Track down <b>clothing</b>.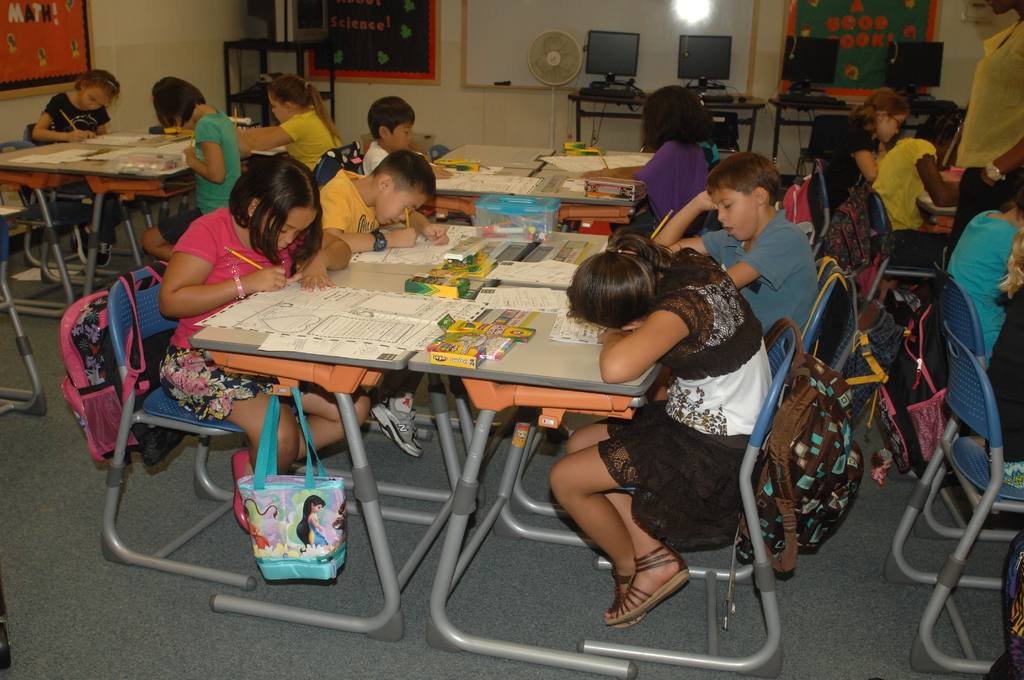
Tracked to bbox=(699, 197, 822, 370).
